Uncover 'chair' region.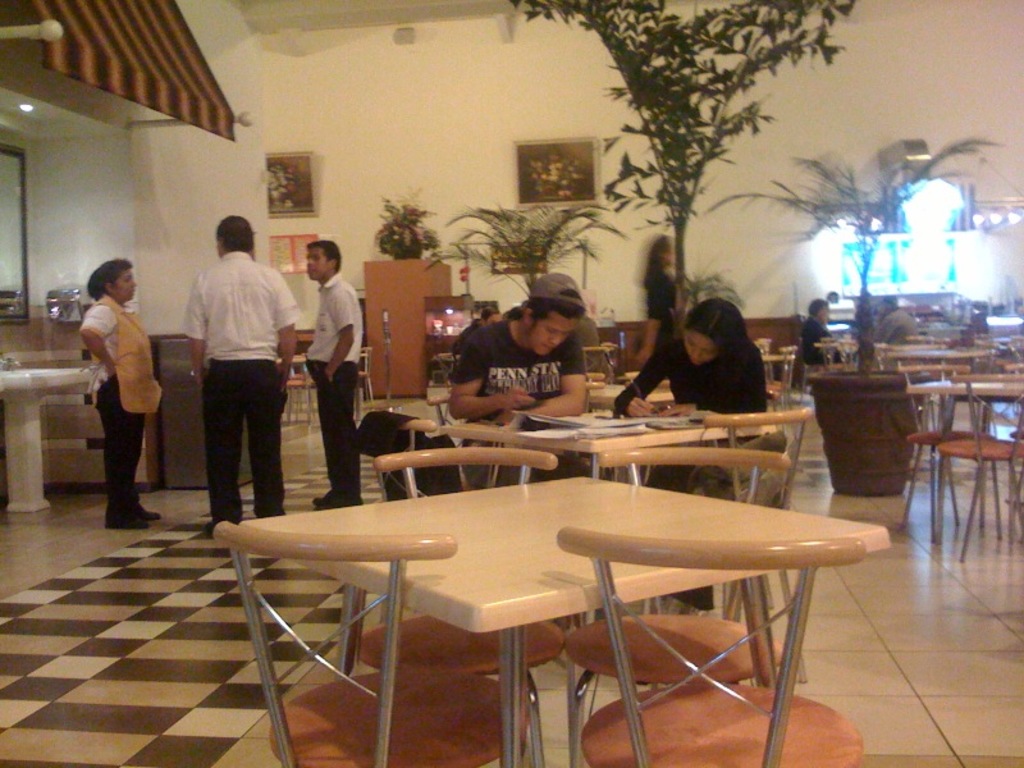
Uncovered: 353, 343, 376, 403.
